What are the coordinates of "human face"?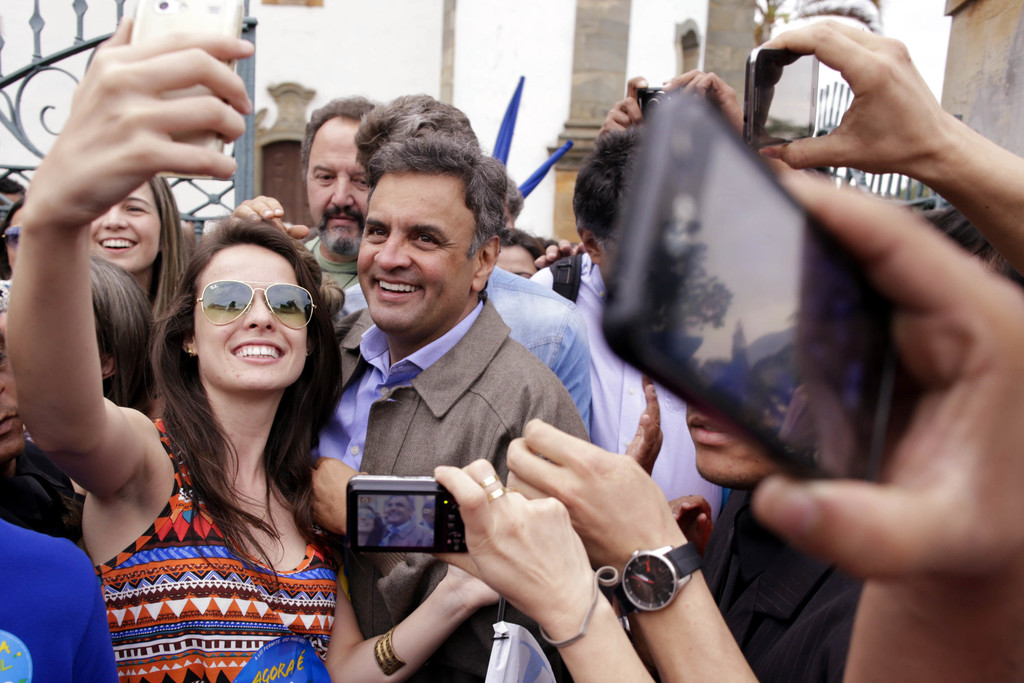
(305,115,371,257).
